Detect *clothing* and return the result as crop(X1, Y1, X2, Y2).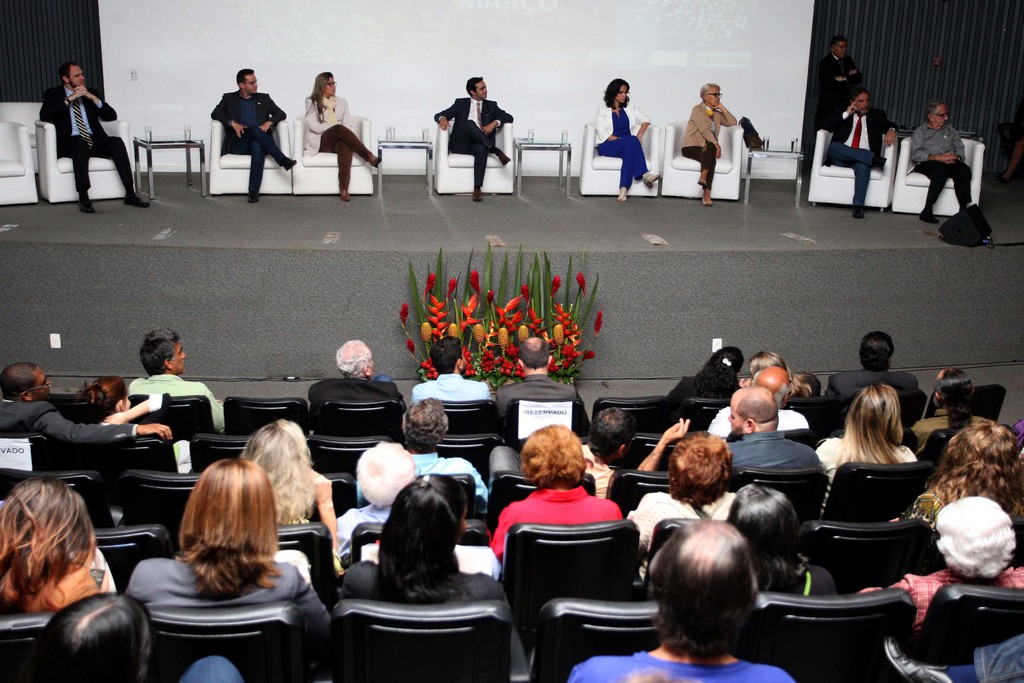
crop(826, 368, 922, 404).
